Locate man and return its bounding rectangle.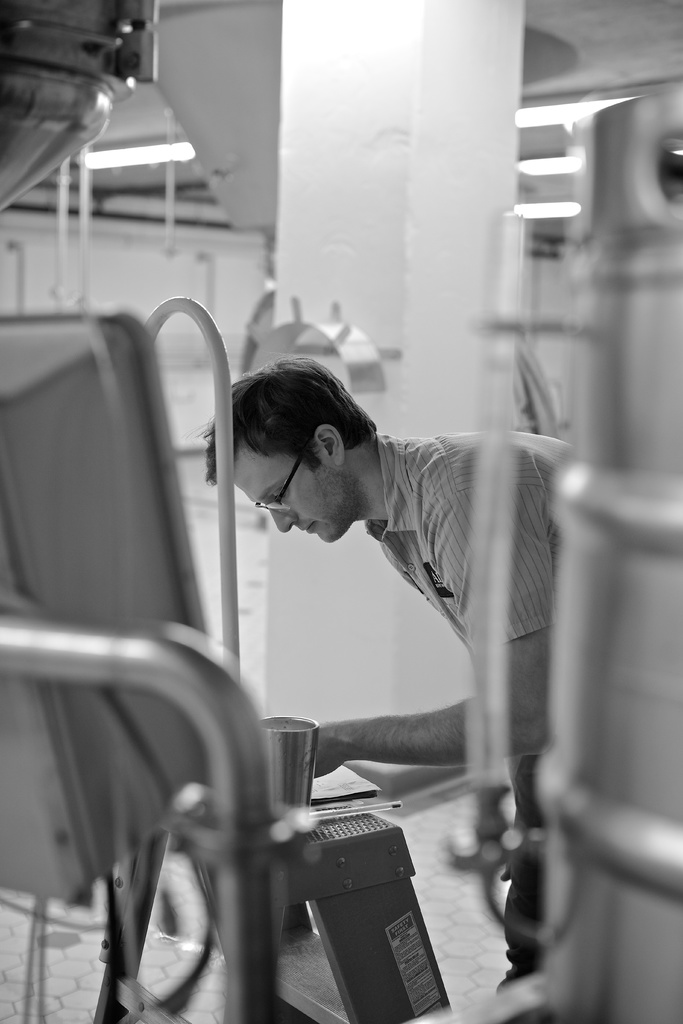
<region>169, 316, 591, 957</region>.
